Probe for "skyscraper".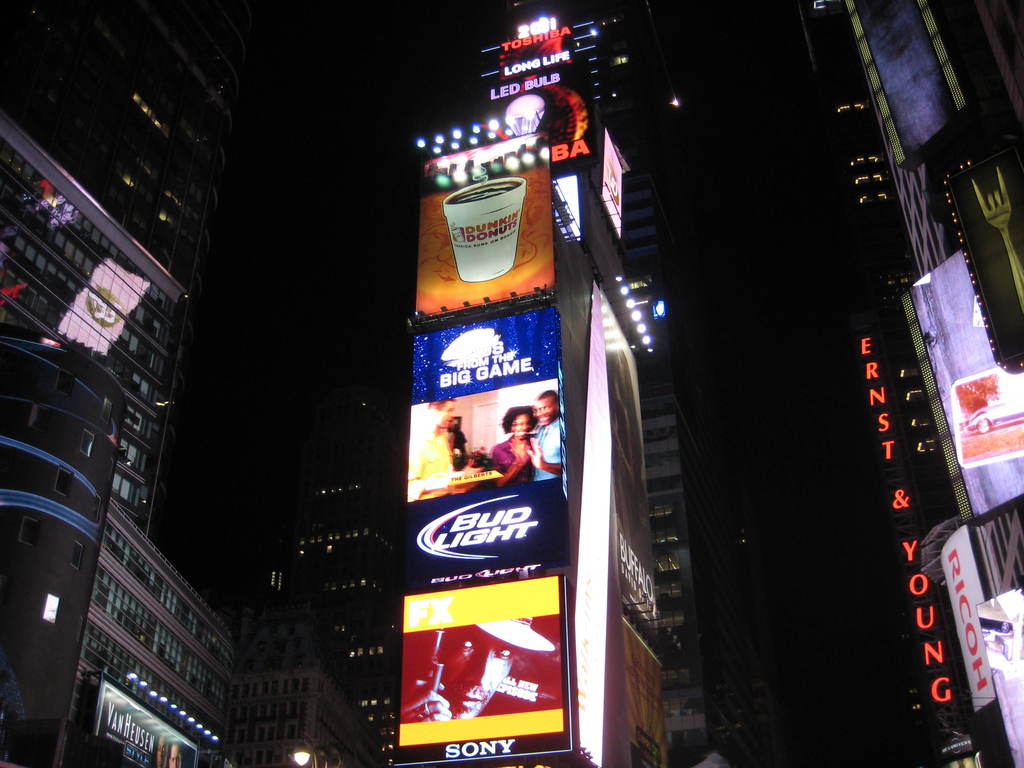
Probe result: x1=774 y1=5 x2=1023 y2=767.
